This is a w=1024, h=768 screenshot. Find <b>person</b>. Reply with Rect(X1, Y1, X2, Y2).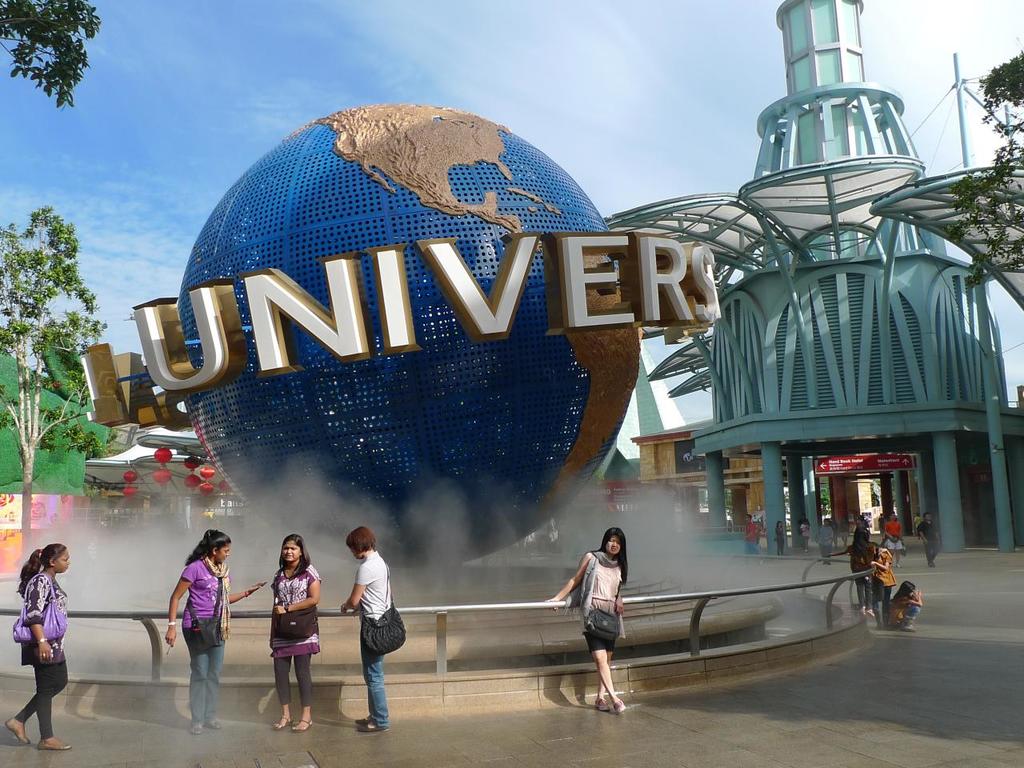
Rect(270, 534, 322, 733).
